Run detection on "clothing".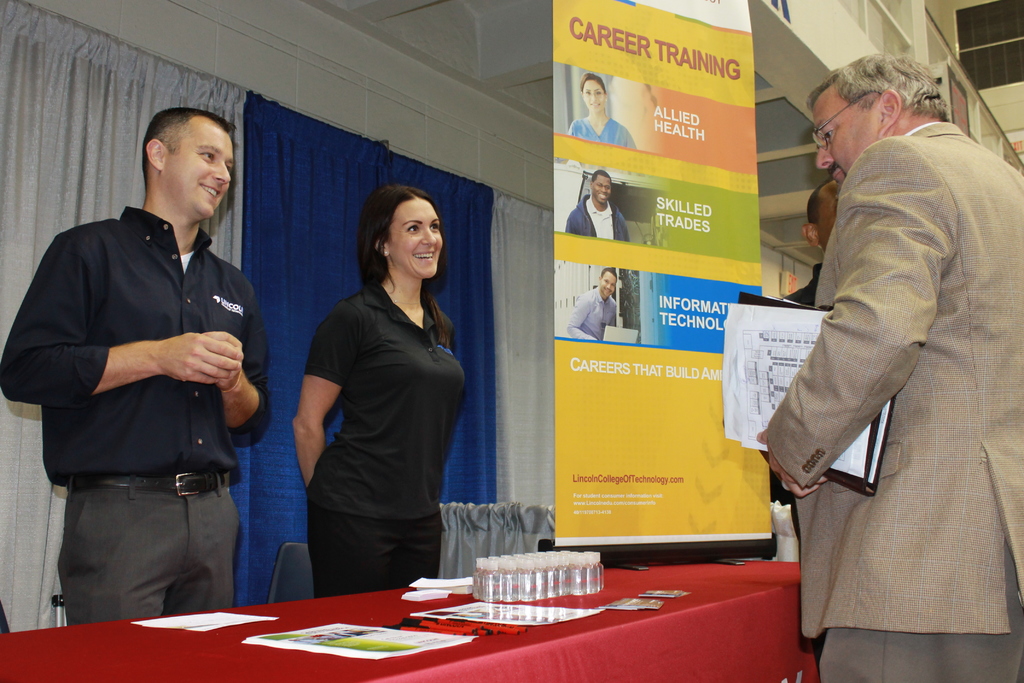
Result: box=[564, 192, 630, 244].
